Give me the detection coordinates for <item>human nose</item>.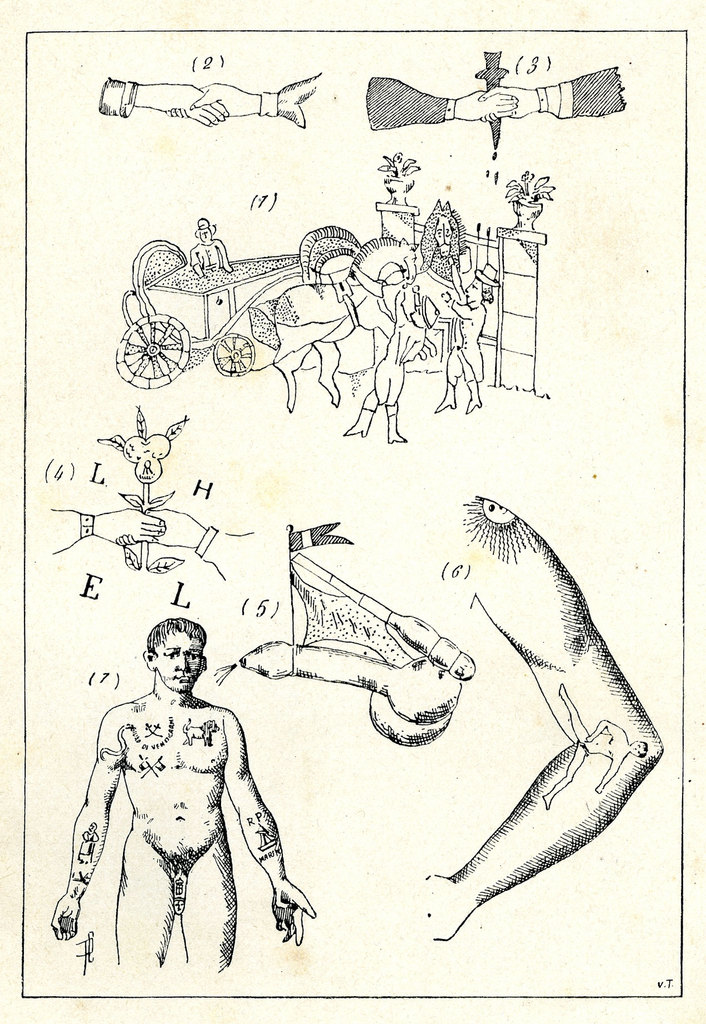
(414,304,419,311).
